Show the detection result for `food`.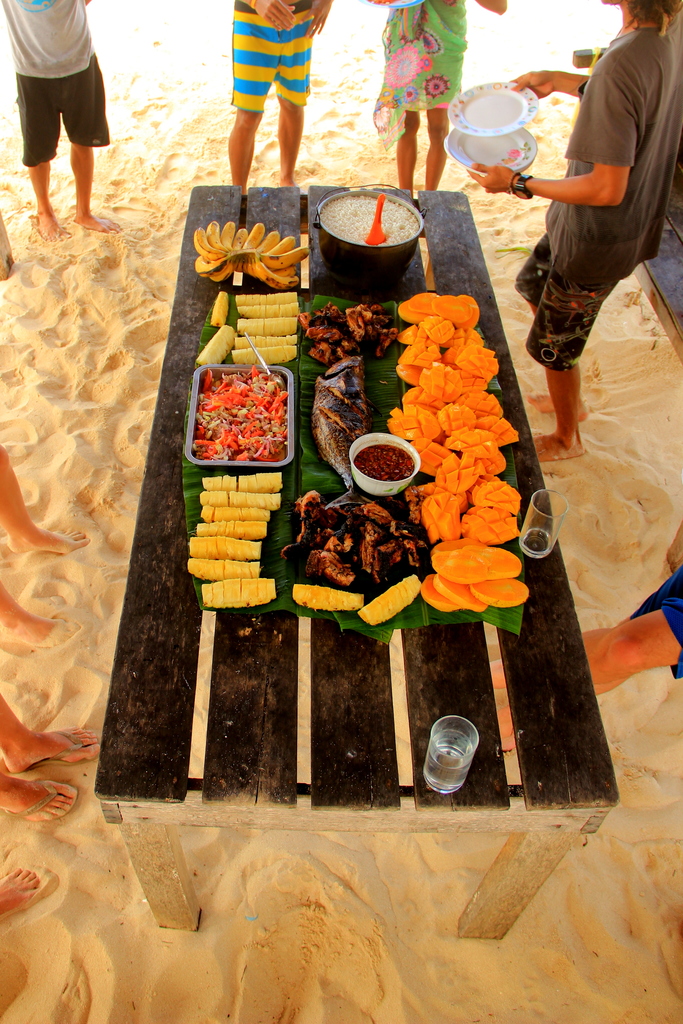
[234, 301, 298, 317].
